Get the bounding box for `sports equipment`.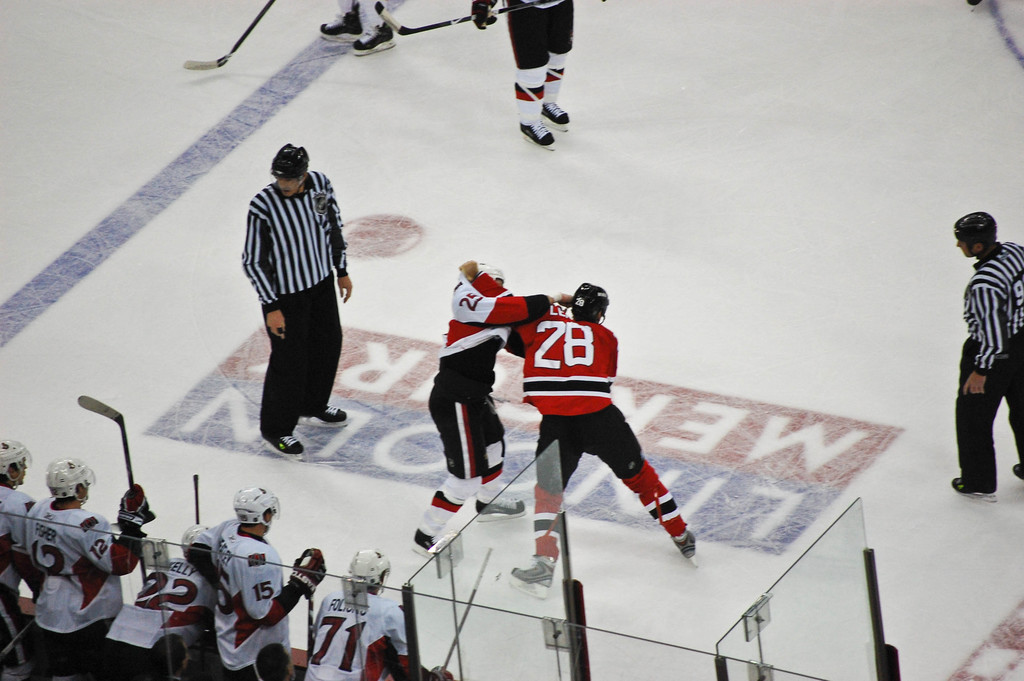
bbox=(1, 443, 34, 490).
